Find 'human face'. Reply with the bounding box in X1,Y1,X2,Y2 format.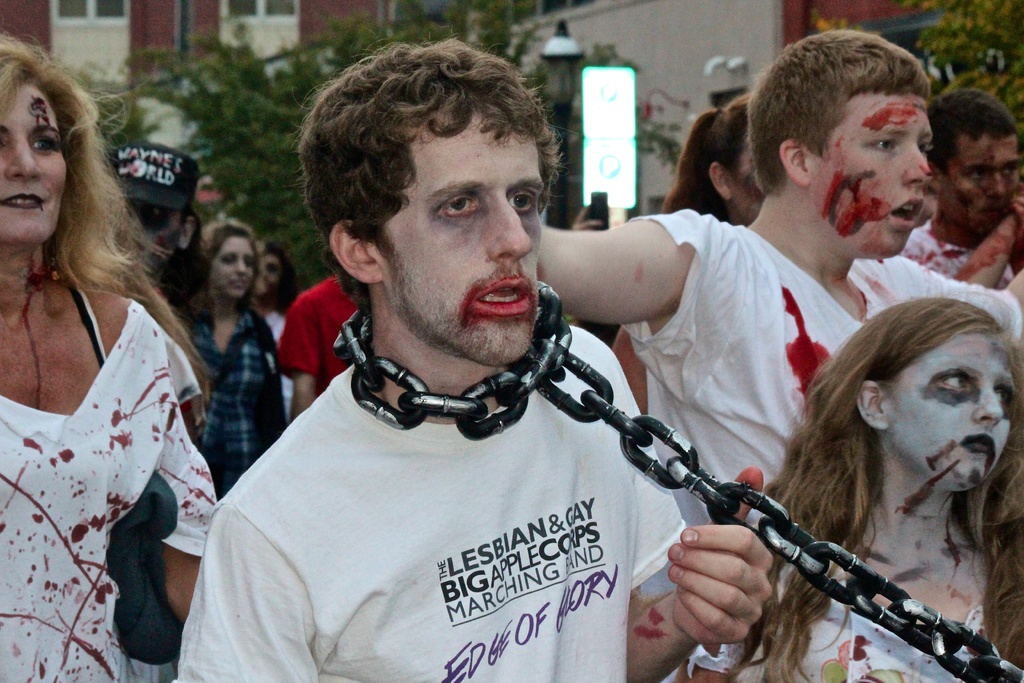
116,199,181,270.
